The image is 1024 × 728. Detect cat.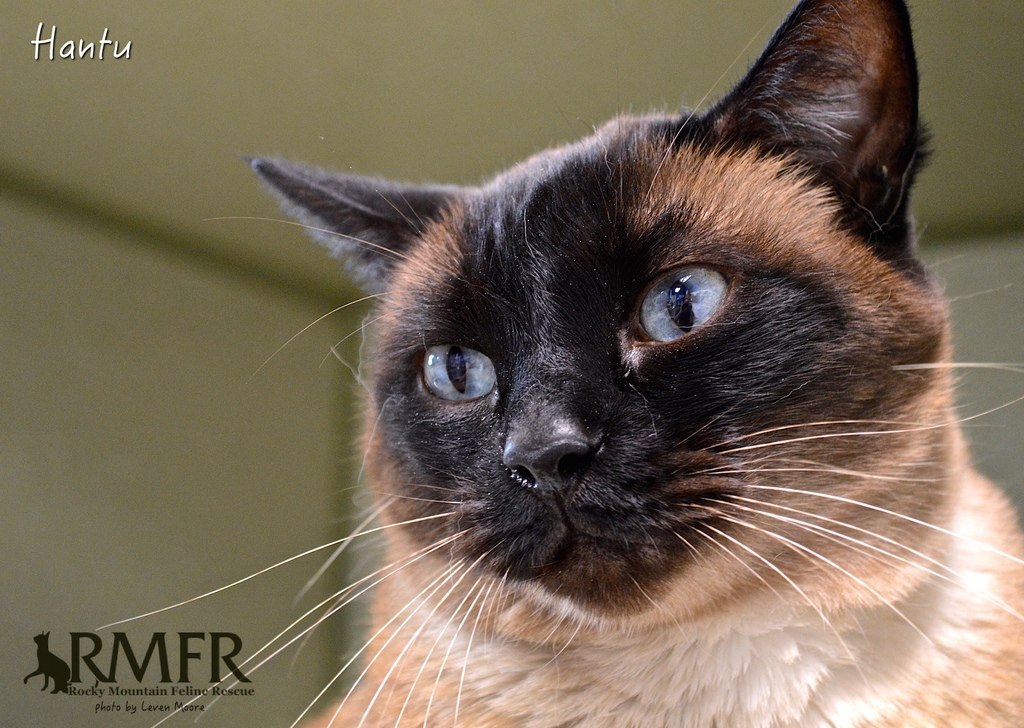
Detection: bbox(93, 0, 1023, 727).
